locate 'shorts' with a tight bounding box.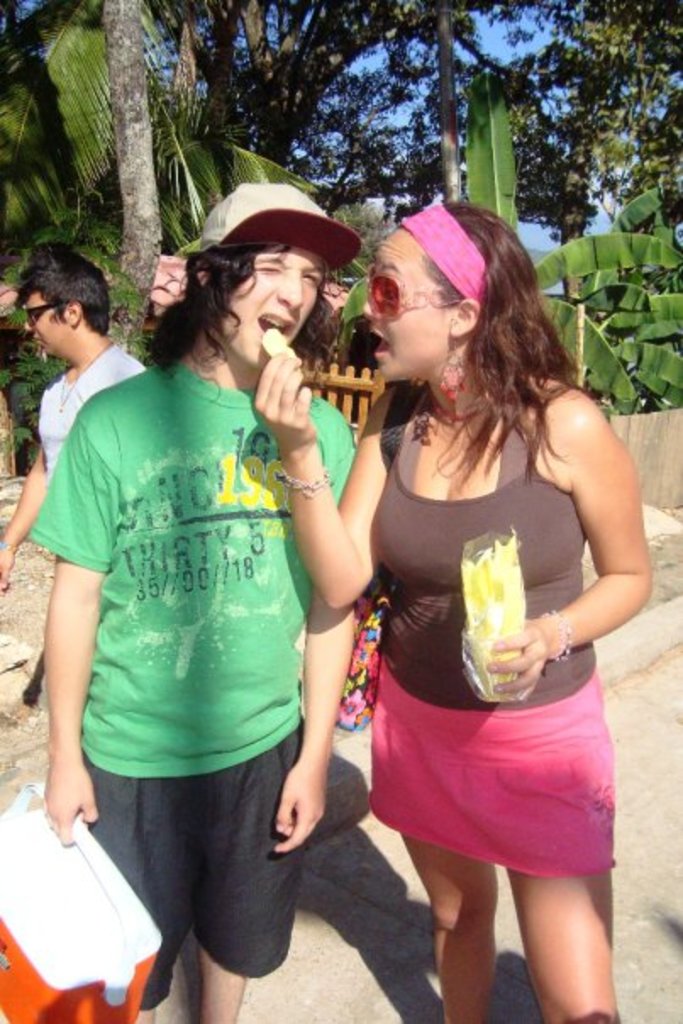
x1=347, y1=671, x2=634, y2=880.
